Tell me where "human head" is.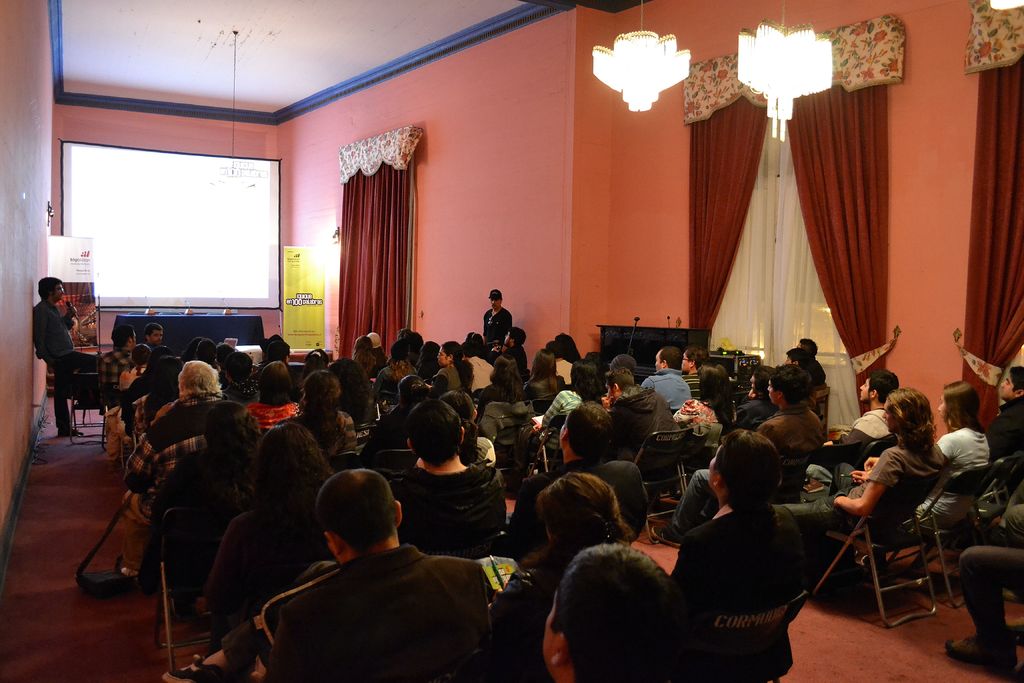
"human head" is at box(505, 329, 525, 350).
